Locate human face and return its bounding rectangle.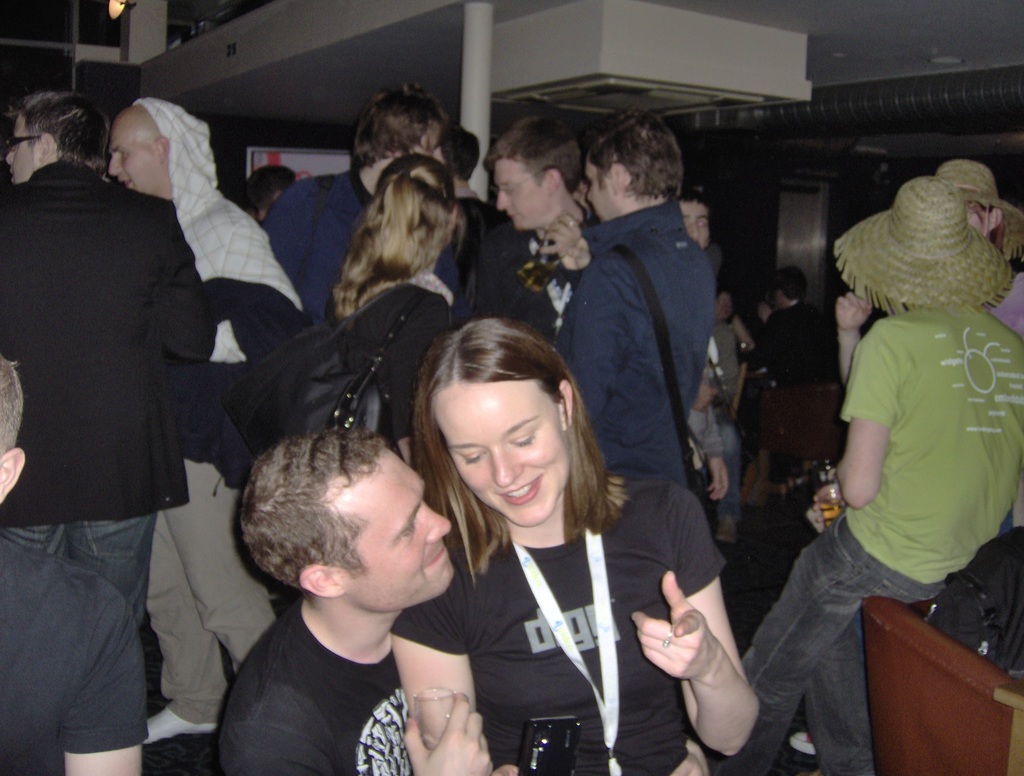
[715,292,736,318].
